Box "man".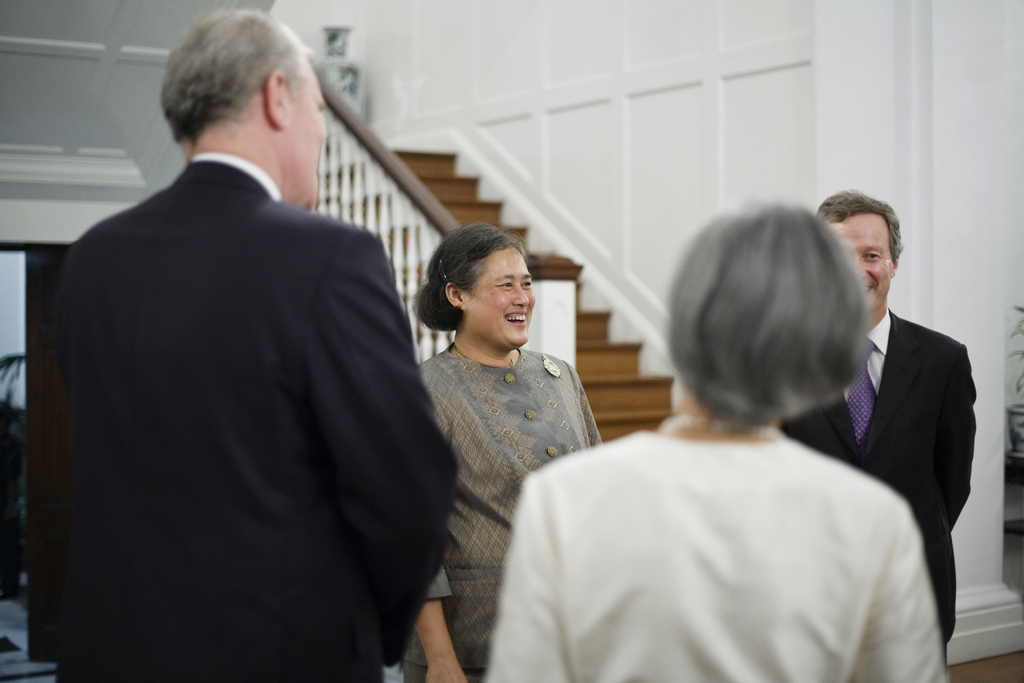
[43, 3, 447, 682].
